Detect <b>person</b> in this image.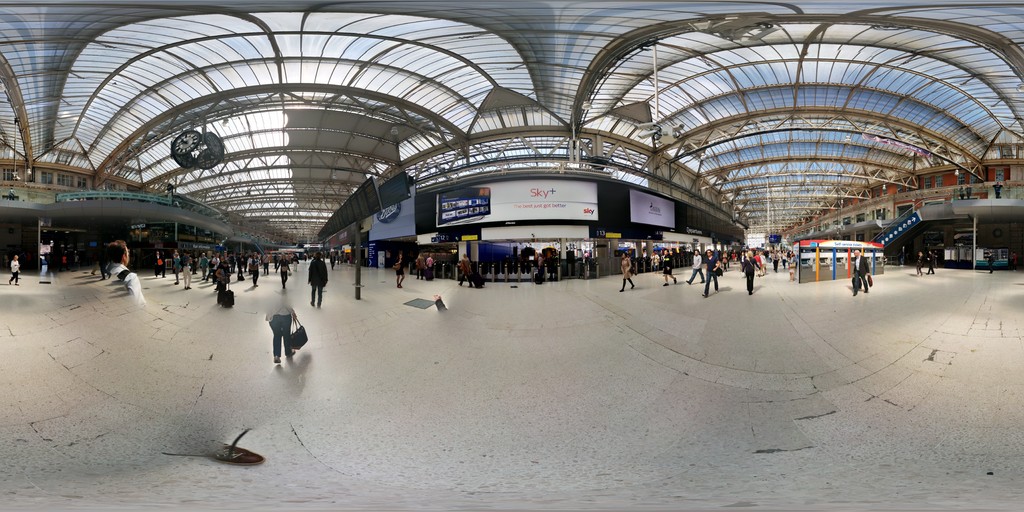
Detection: bbox=(986, 250, 996, 268).
